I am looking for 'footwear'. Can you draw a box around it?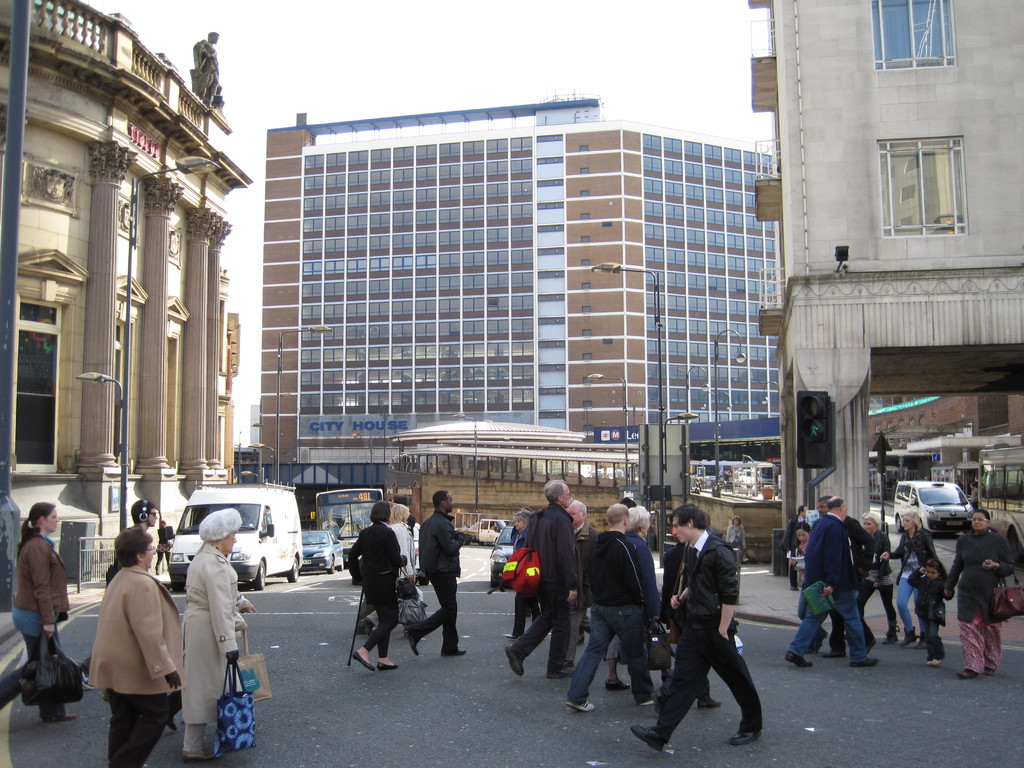
Sure, the bounding box is left=567, top=702, right=596, bottom=710.
